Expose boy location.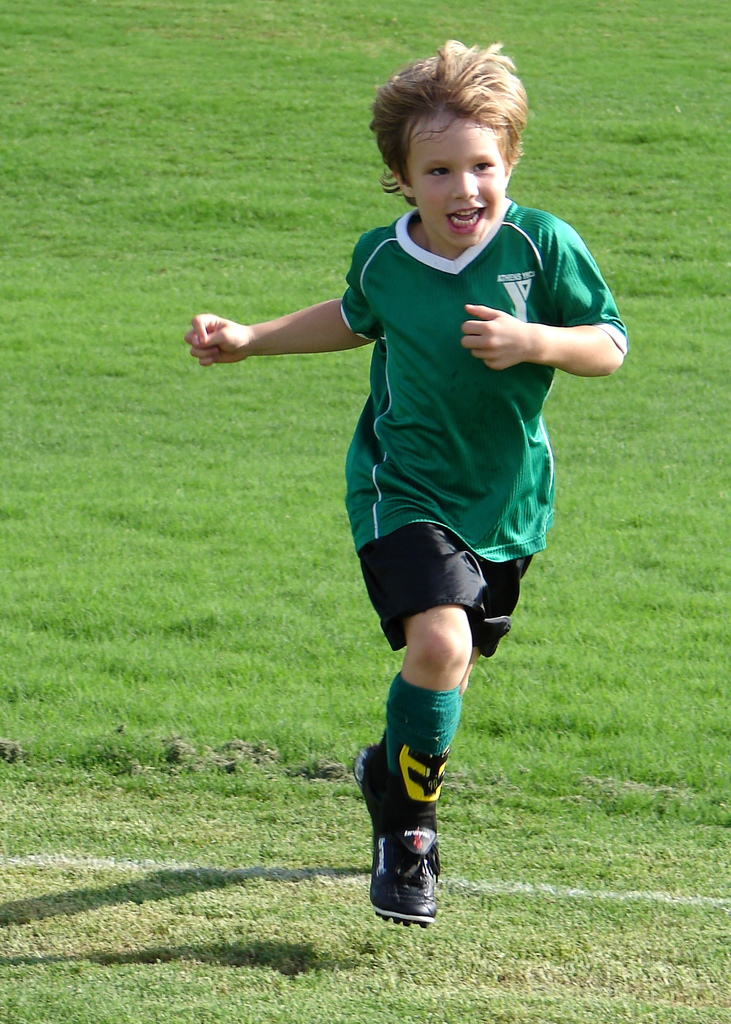
Exposed at Rect(180, 40, 629, 925).
